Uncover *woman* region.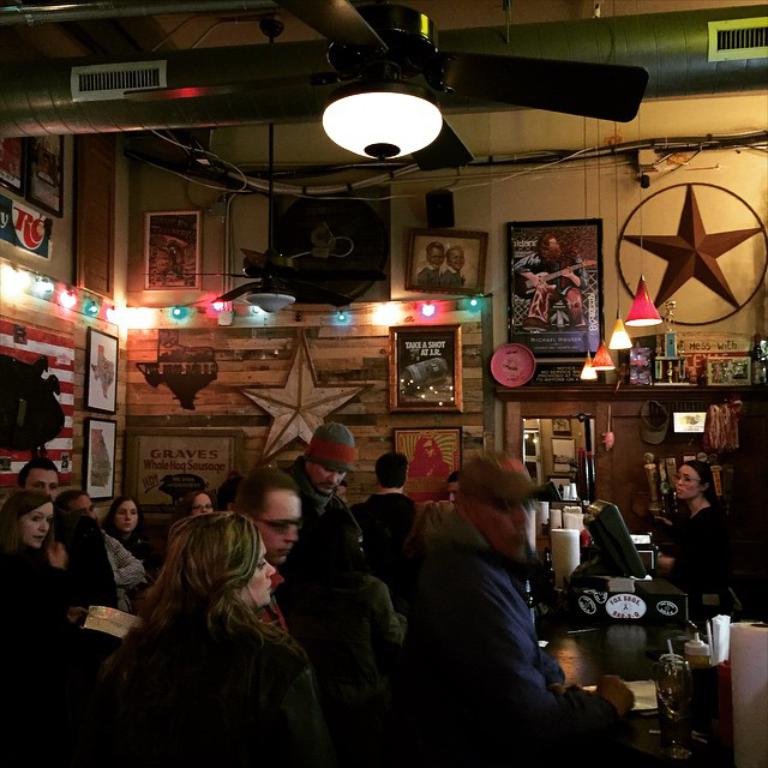
Uncovered: 654:456:752:622.
